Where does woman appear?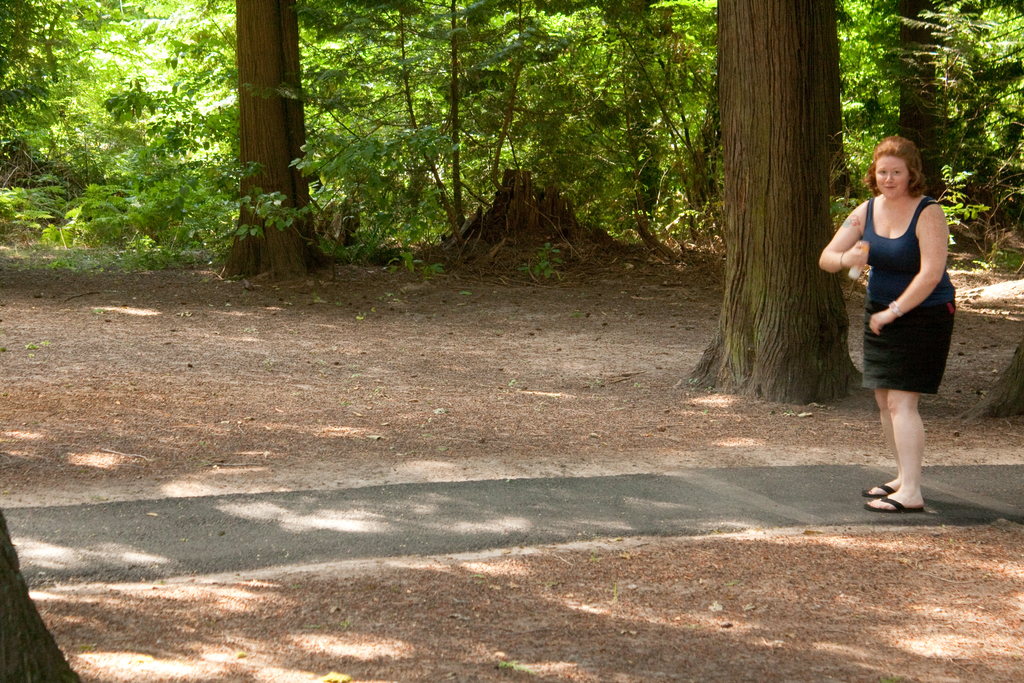
Appears at {"left": 829, "top": 133, "right": 968, "bottom": 493}.
